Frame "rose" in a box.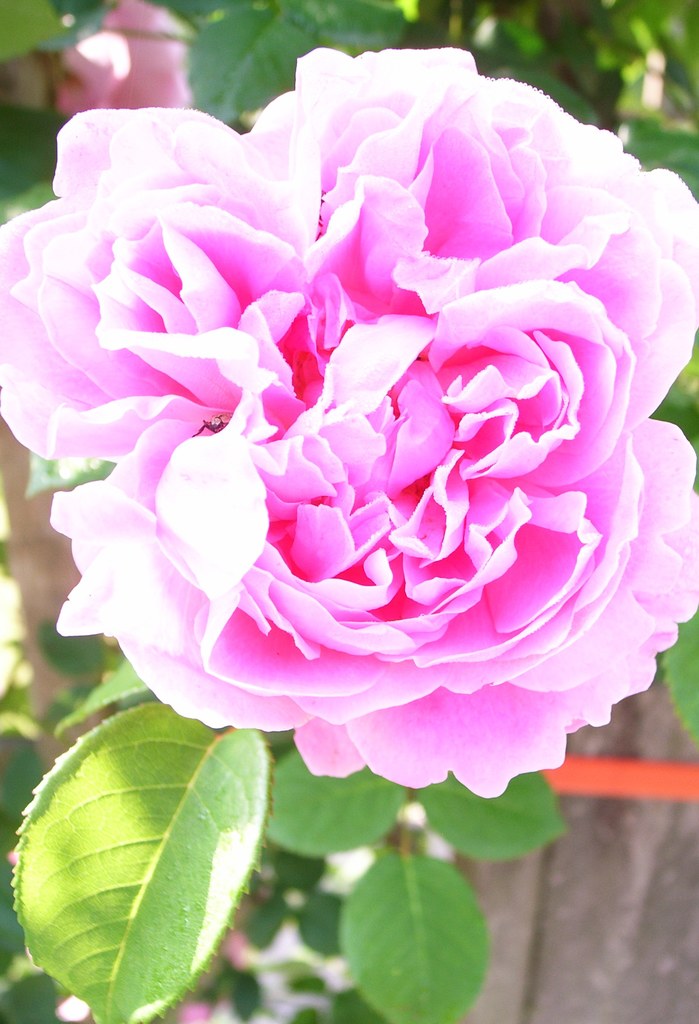
(0,46,698,801).
